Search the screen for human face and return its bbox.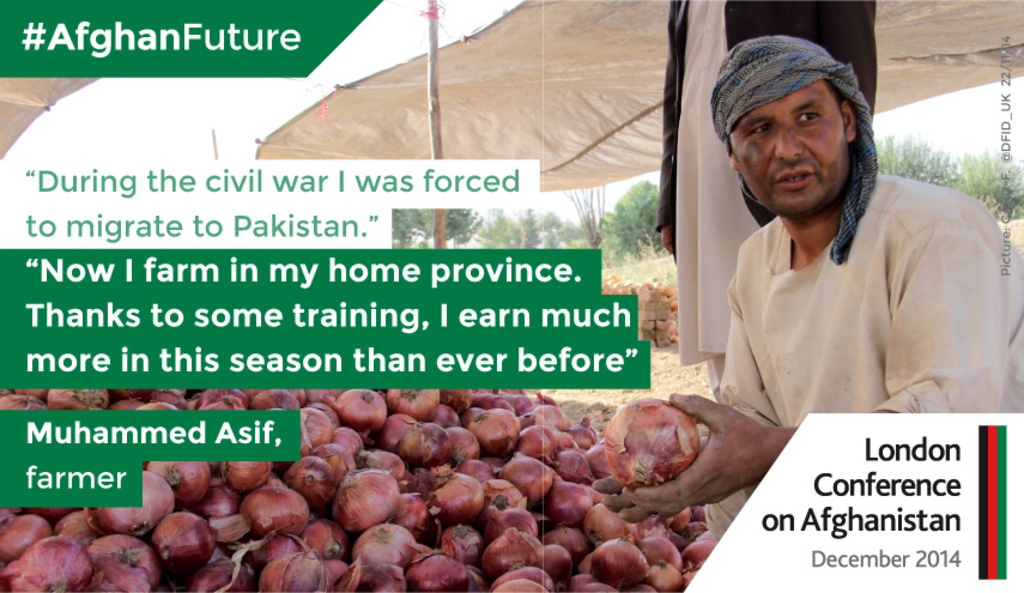
Found: pyautogui.locateOnScreen(741, 79, 832, 212).
